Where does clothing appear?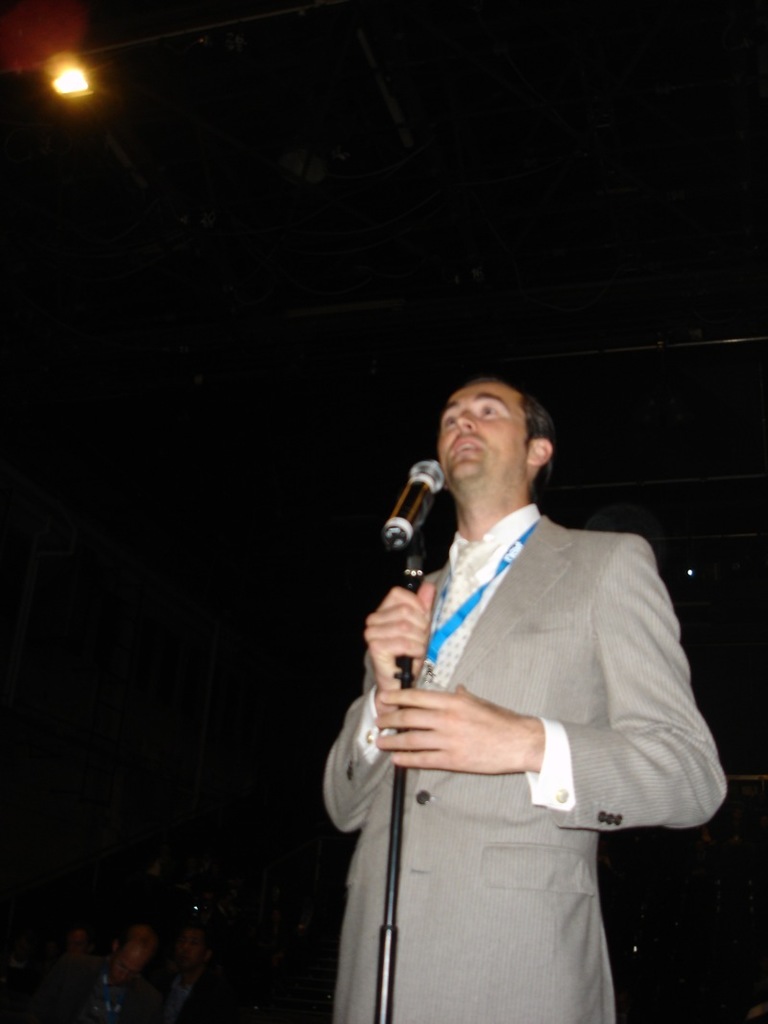
Appears at (317, 498, 734, 1023).
